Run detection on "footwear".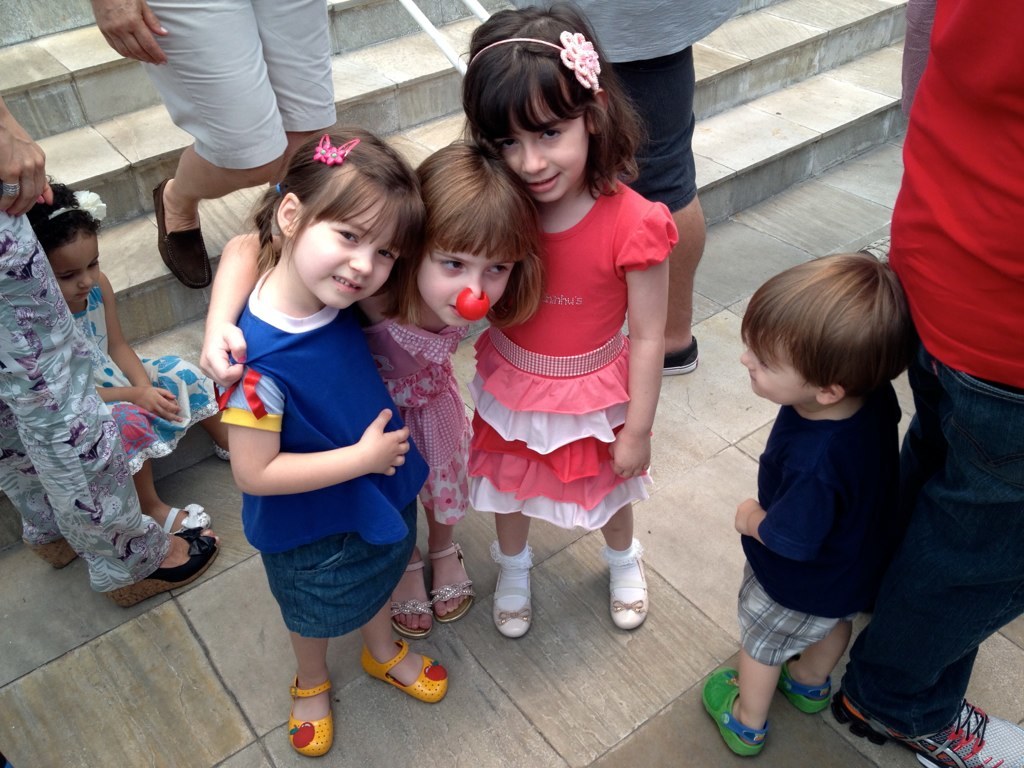
Result: [154, 177, 213, 287].
